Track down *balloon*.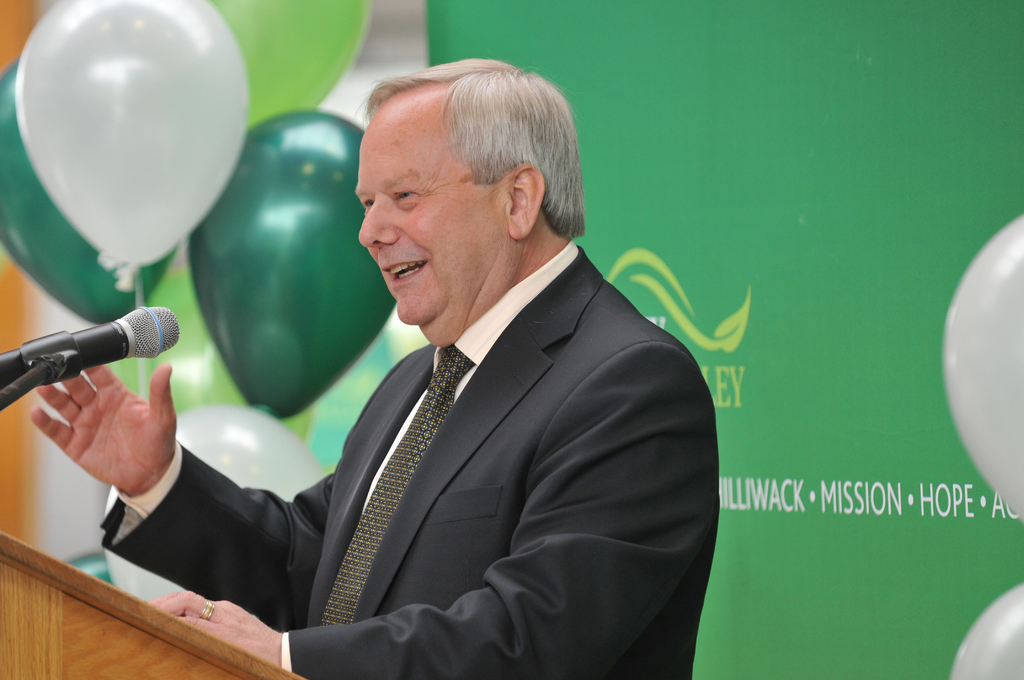
Tracked to rect(0, 0, 36, 85).
